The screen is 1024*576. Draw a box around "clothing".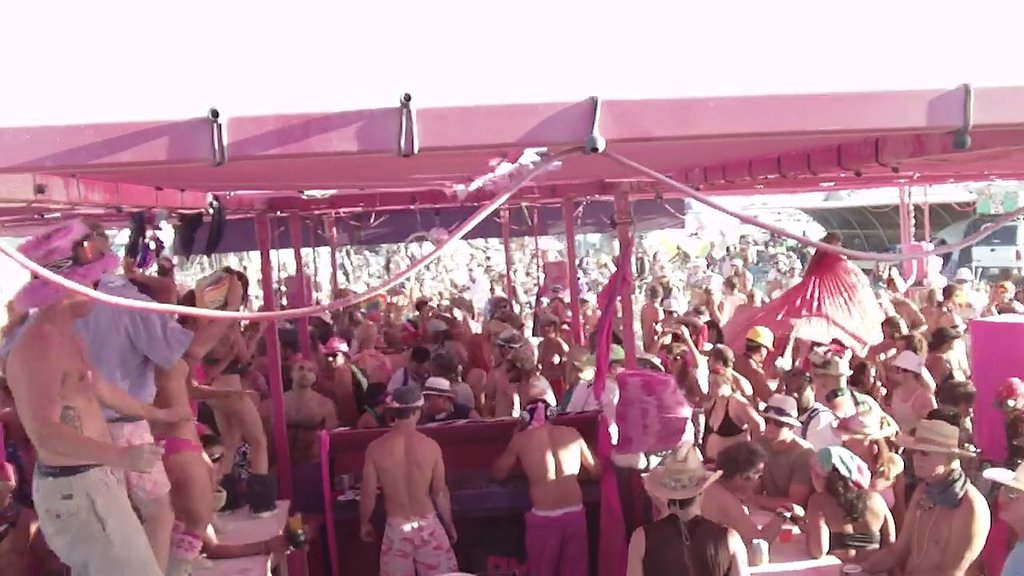
(x1=892, y1=381, x2=920, y2=441).
